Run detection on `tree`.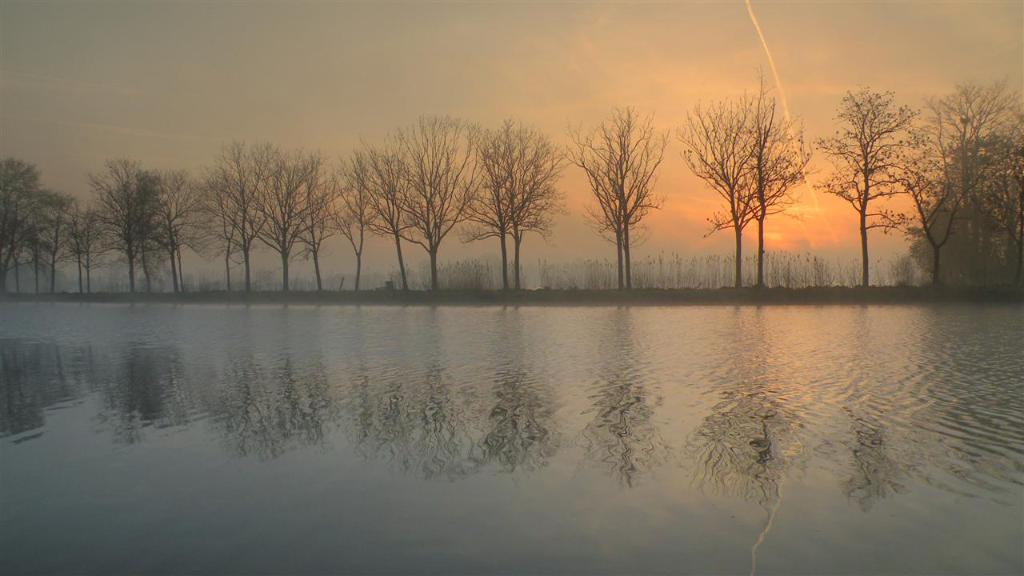
Result: <bbox>0, 152, 44, 292</bbox>.
